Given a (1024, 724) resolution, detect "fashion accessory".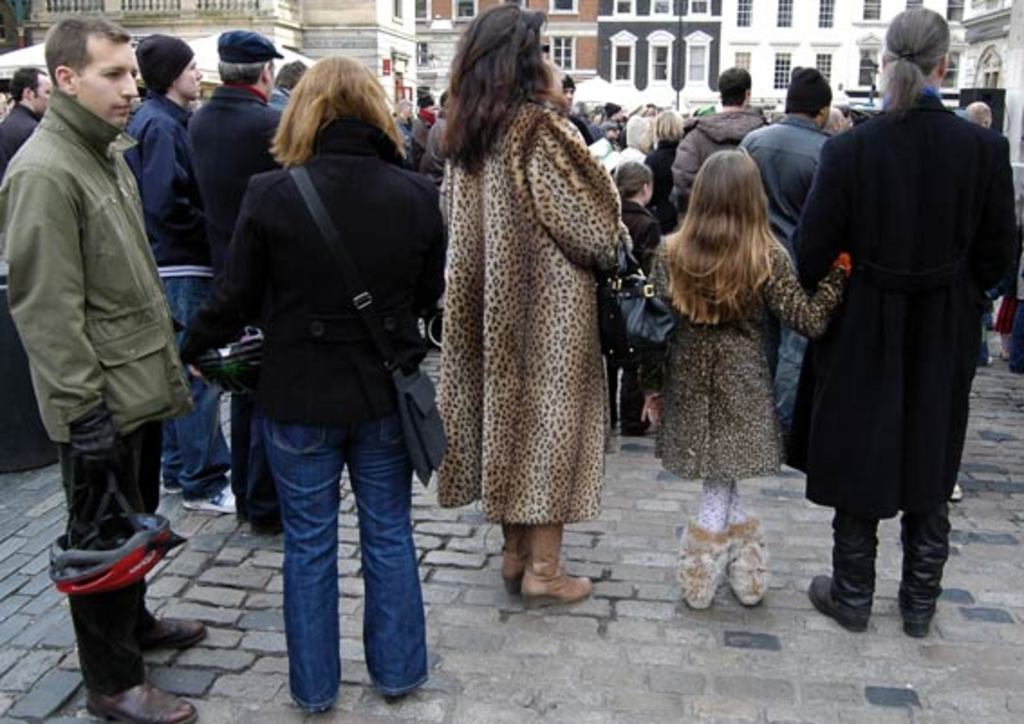
{"x1": 498, "y1": 524, "x2": 529, "y2": 590}.
